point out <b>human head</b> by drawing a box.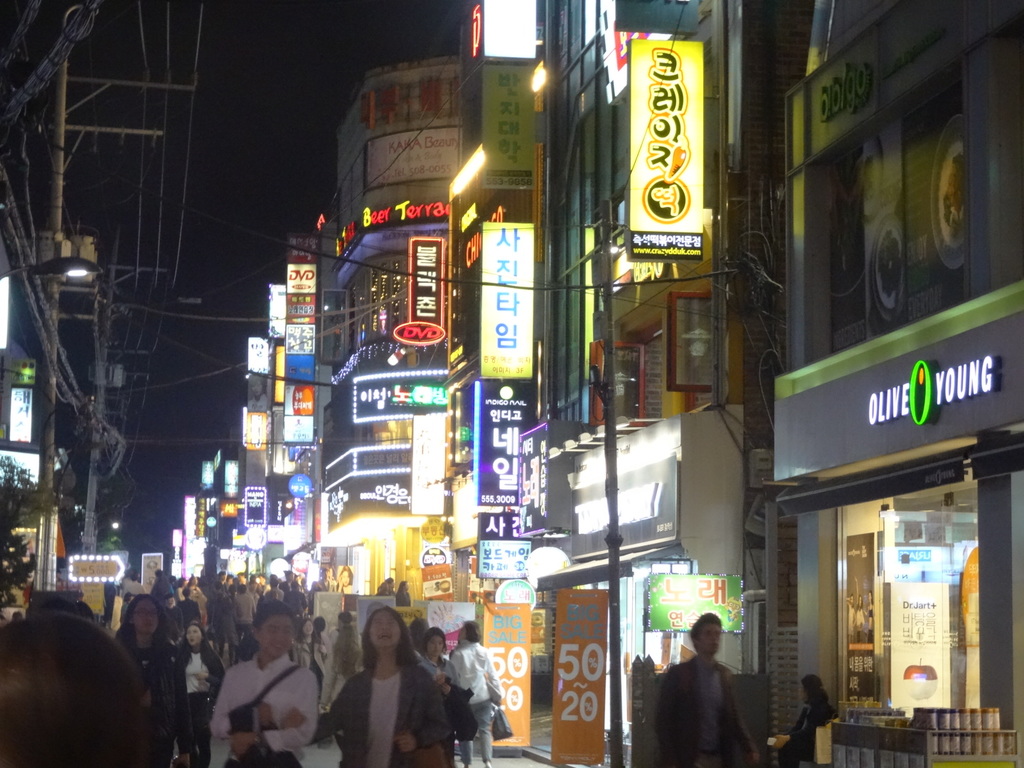
(181,622,206,649).
